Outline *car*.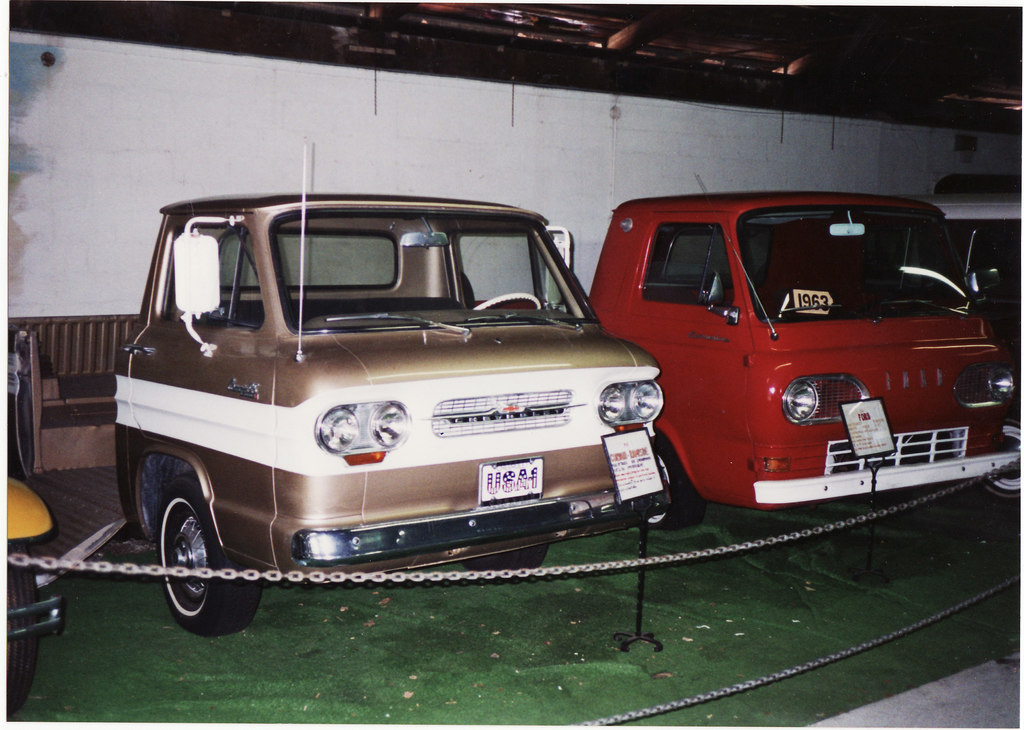
Outline: 913, 198, 1023, 496.
